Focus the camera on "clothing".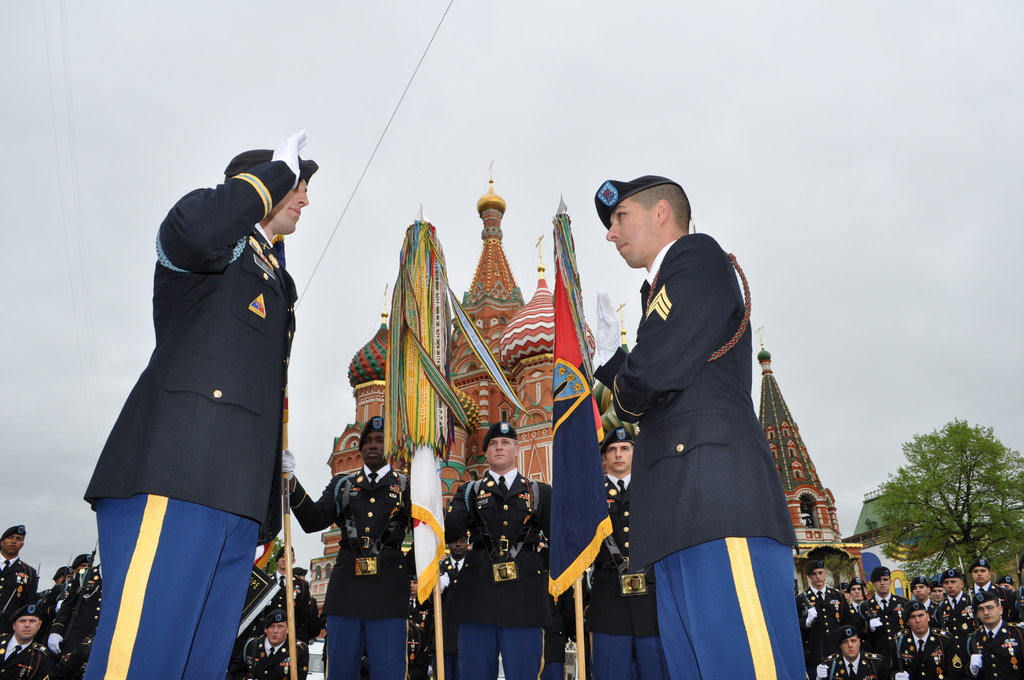
Focus region: locate(79, 170, 309, 624).
